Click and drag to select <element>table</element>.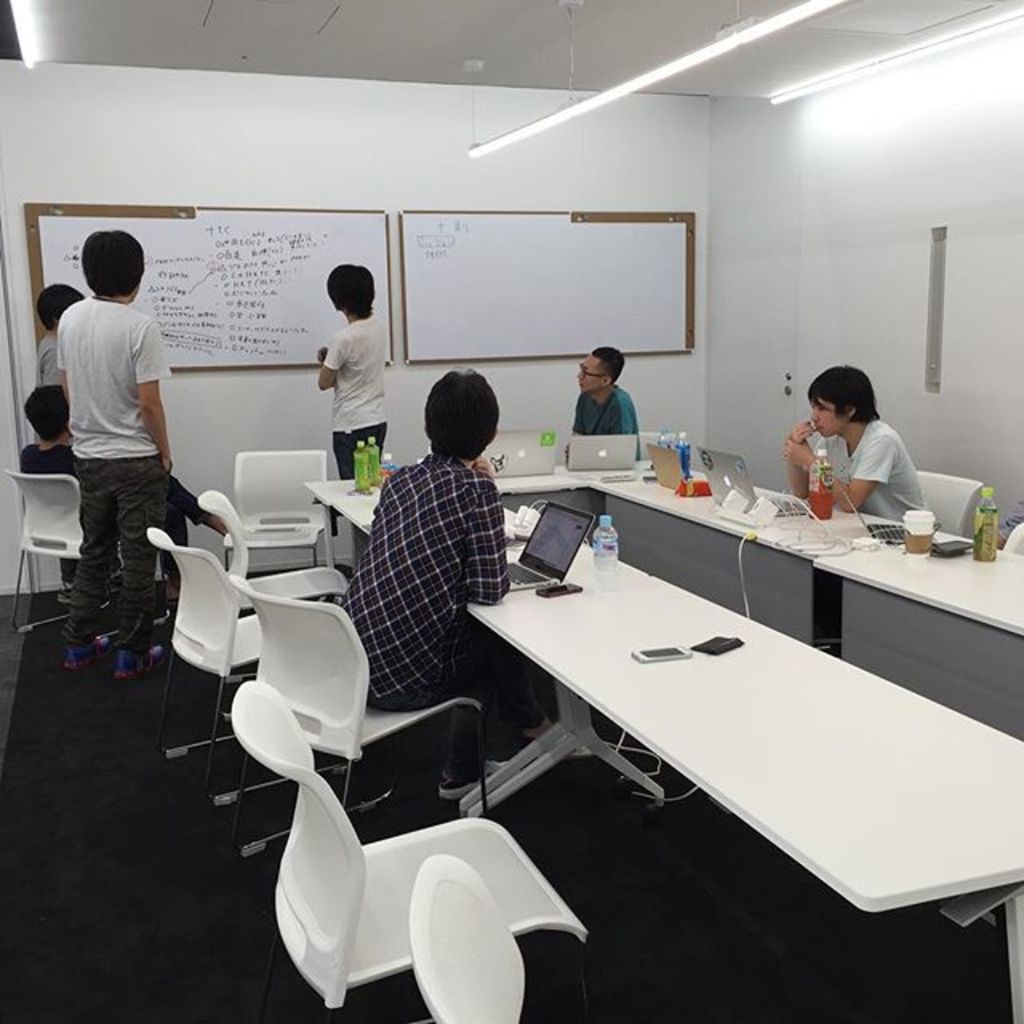
Selection: 251/466/979/968.
